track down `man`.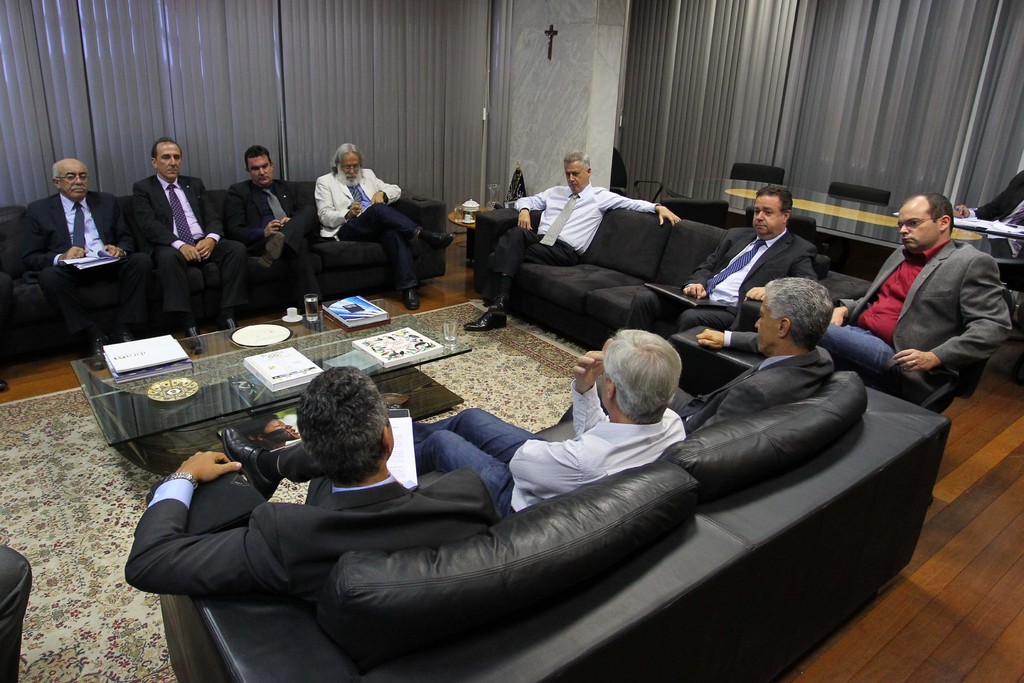
Tracked to detection(118, 359, 493, 607).
